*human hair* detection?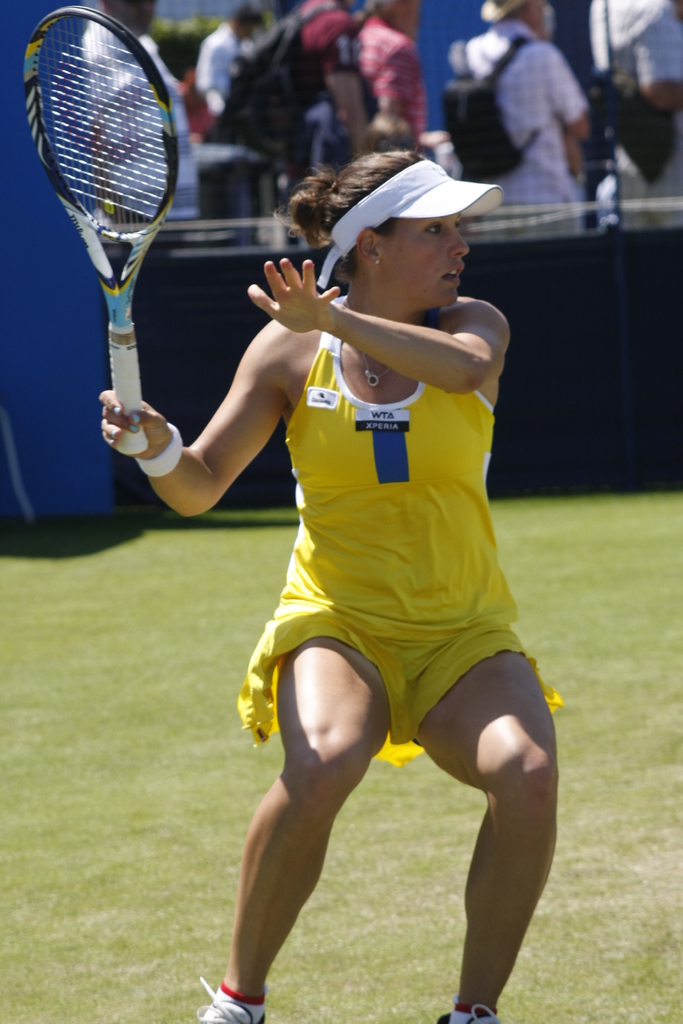
pyautogui.locateOnScreen(229, 0, 264, 25)
